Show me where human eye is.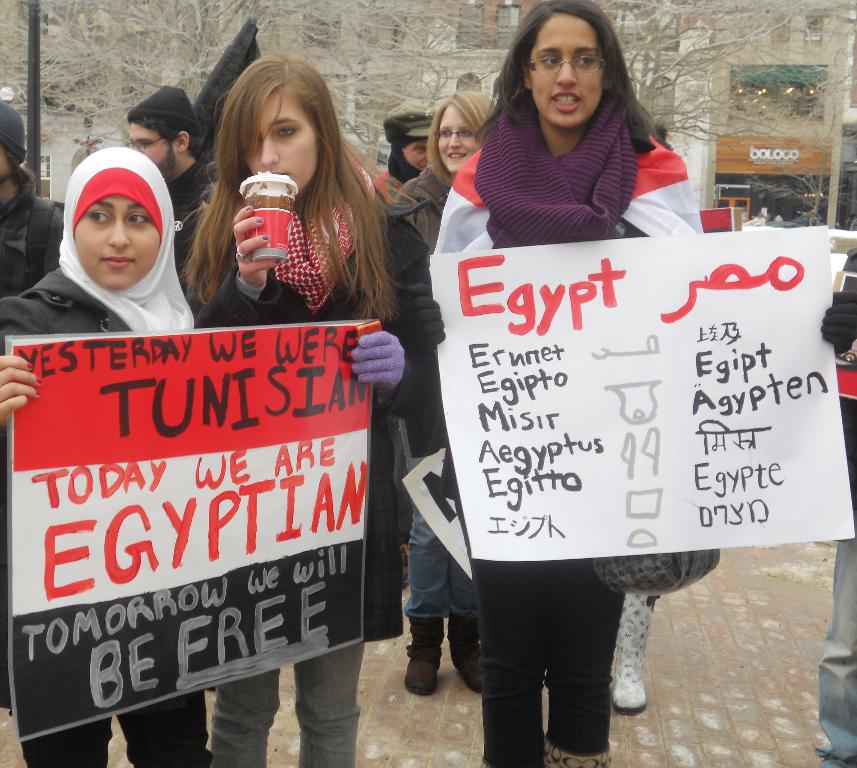
human eye is at {"left": 532, "top": 52, "right": 562, "bottom": 69}.
